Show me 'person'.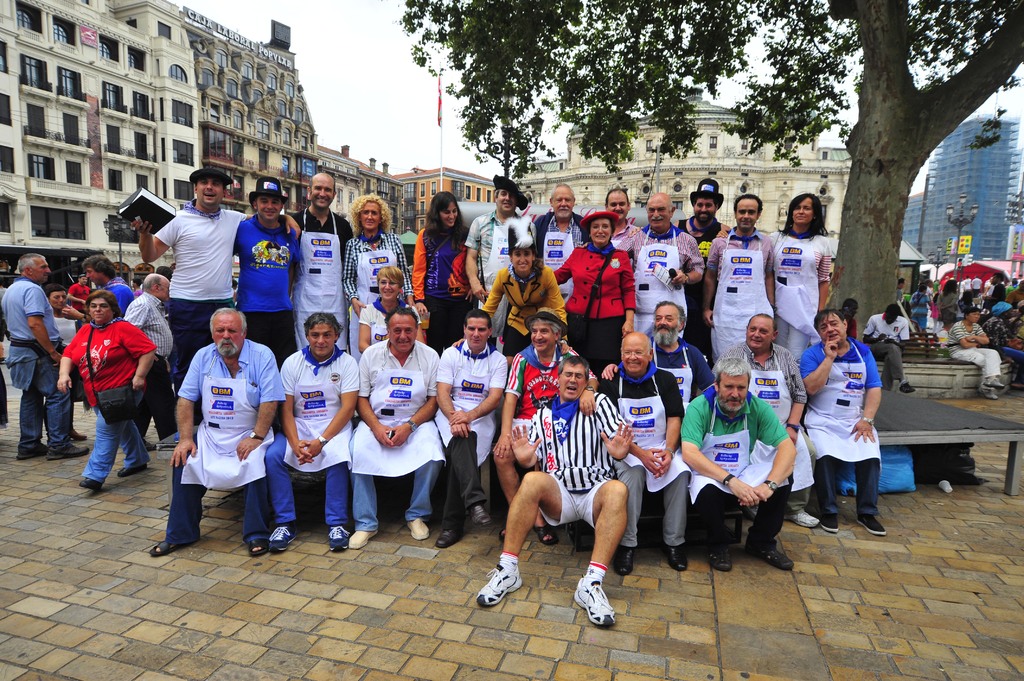
'person' is here: 900/282/956/344.
